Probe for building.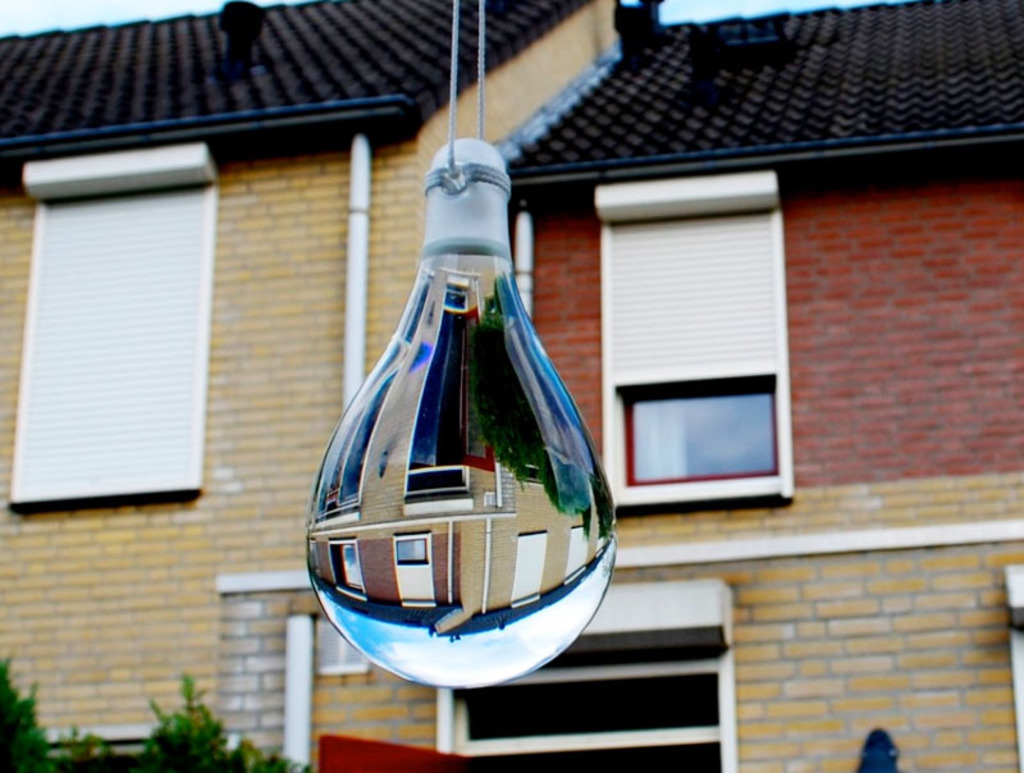
Probe result: {"x1": 0, "y1": 0, "x2": 625, "y2": 772}.
